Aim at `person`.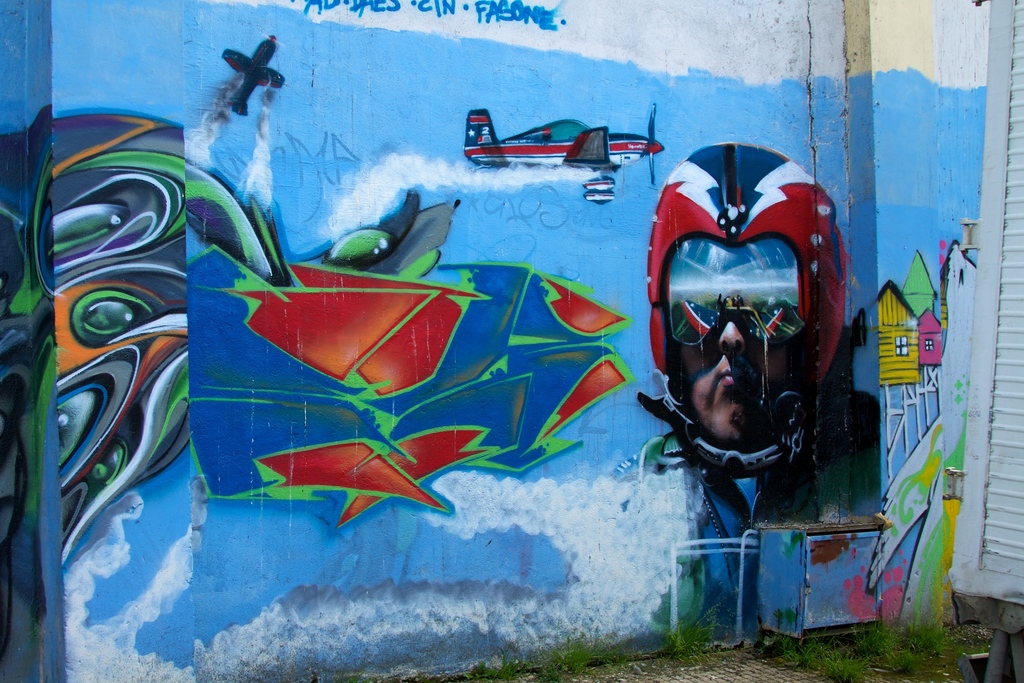
Aimed at box=[629, 136, 845, 477].
